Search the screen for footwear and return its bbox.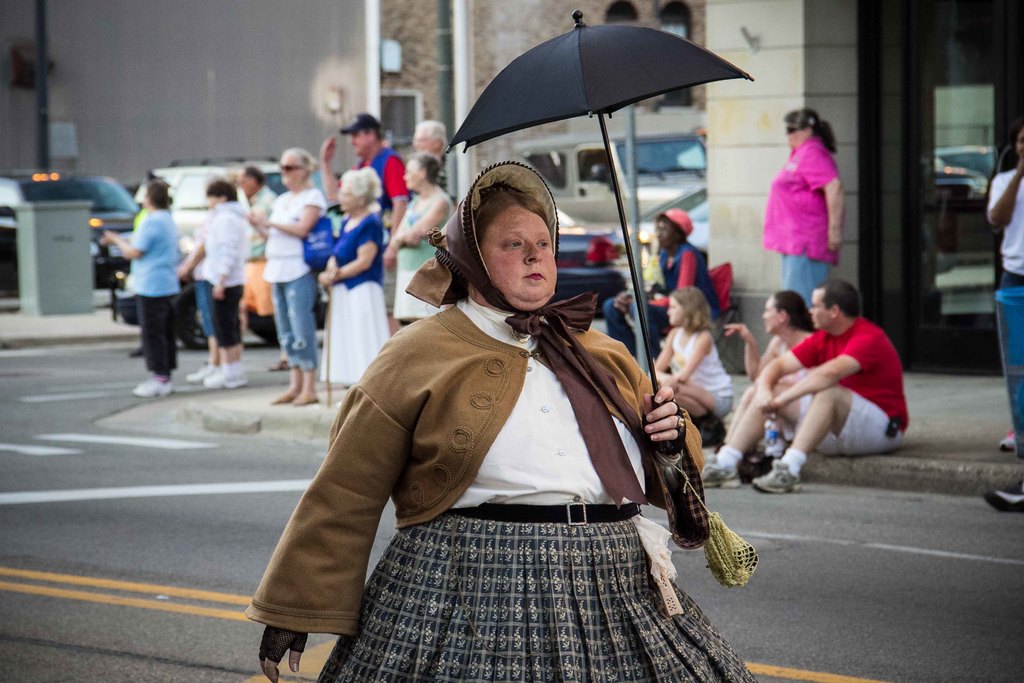
Found: {"left": 159, "top": 383, "right": 185, "bottom": 397}.
